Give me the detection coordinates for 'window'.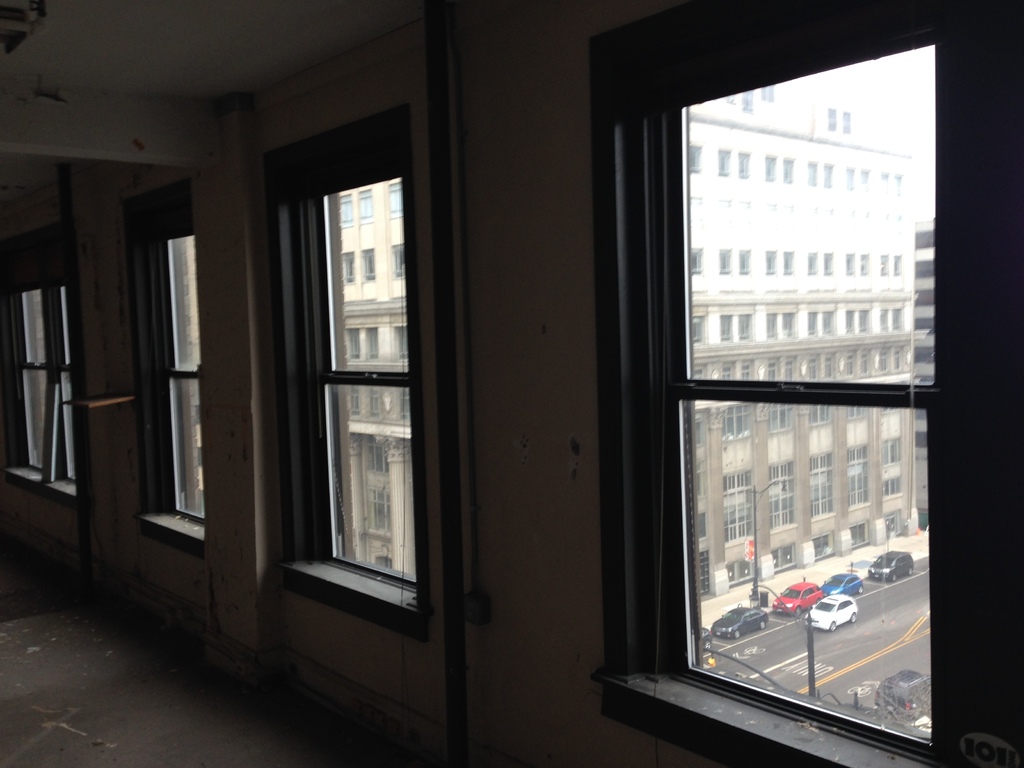
bbox=(820, 310, 834, 334).
